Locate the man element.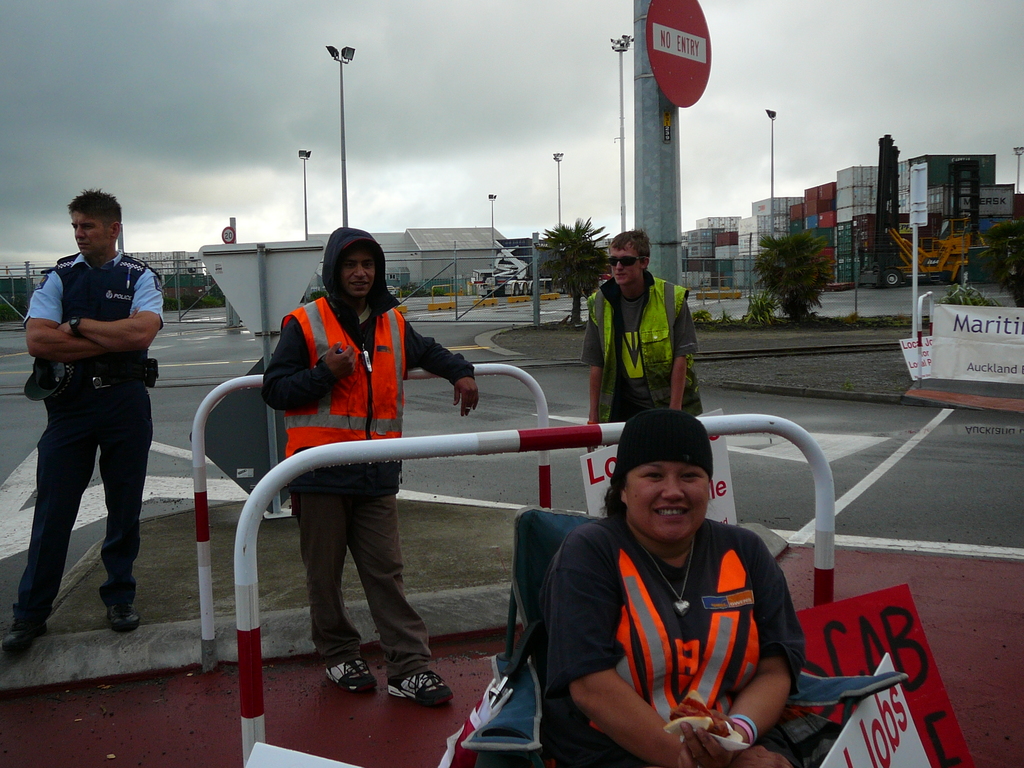
Element bbox: crop(579, 228, 705, 454).
